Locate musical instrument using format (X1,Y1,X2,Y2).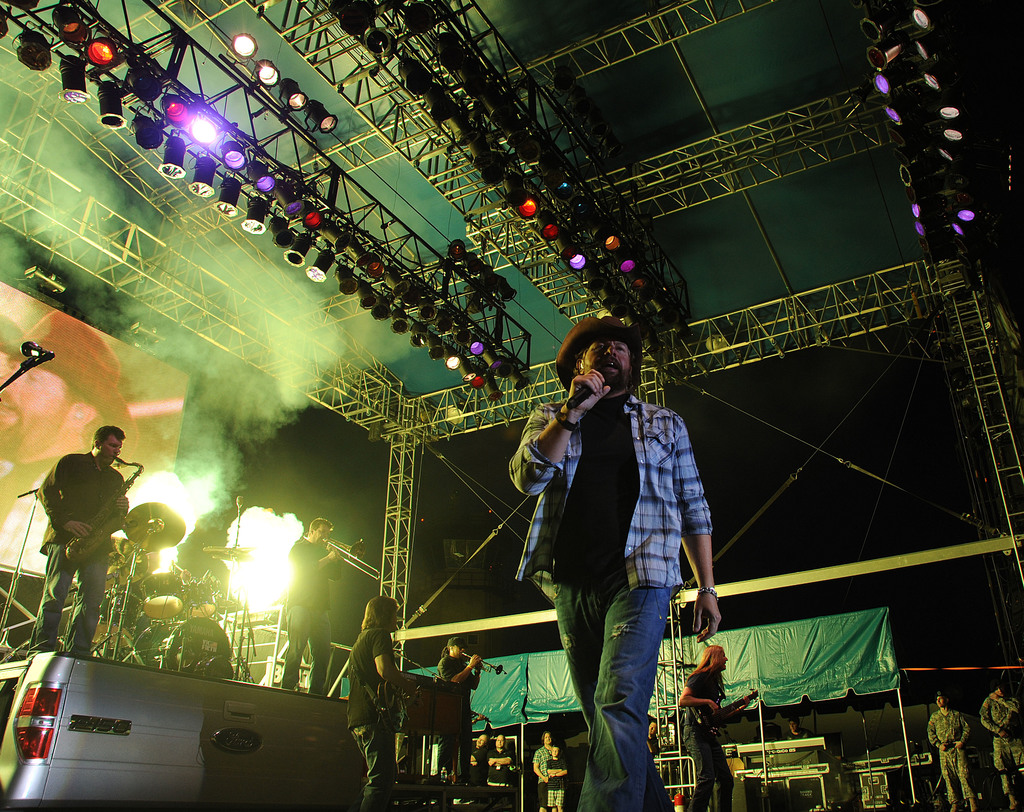
(107,534,138,571).
